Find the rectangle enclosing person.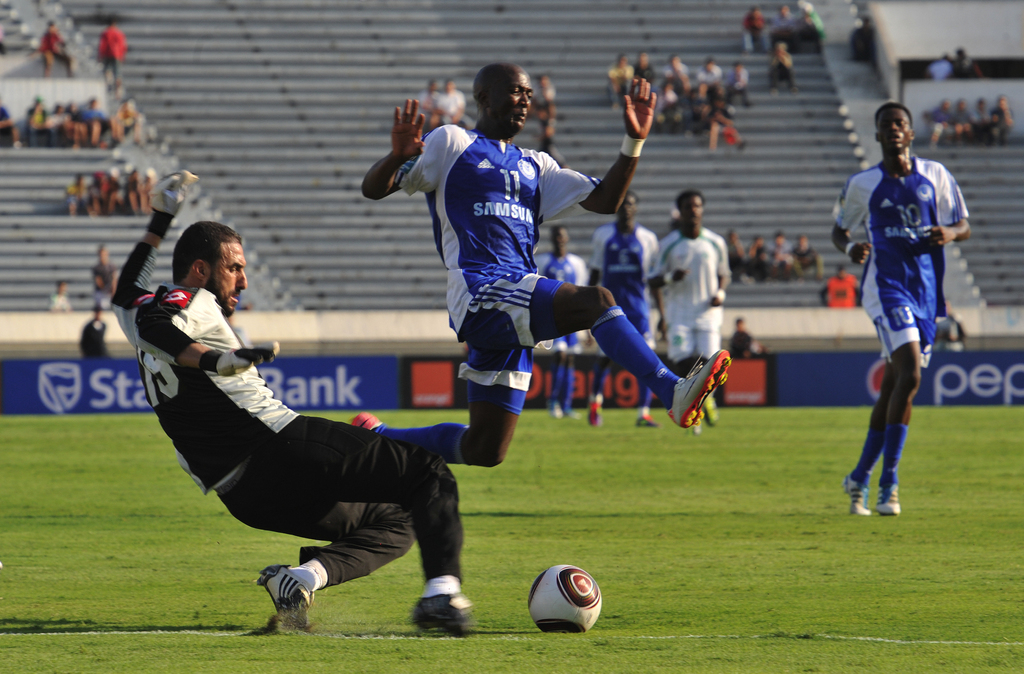
x1=785, y1=0, x2=828, y2=45.
